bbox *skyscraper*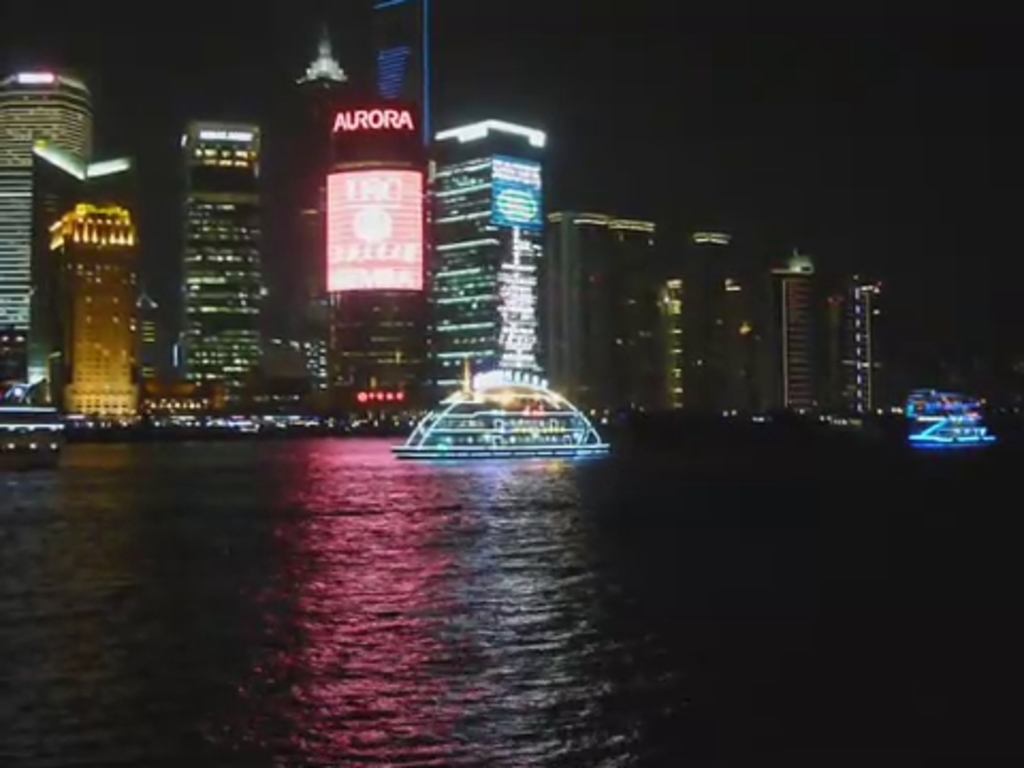
[759, 258, 815, 412]
